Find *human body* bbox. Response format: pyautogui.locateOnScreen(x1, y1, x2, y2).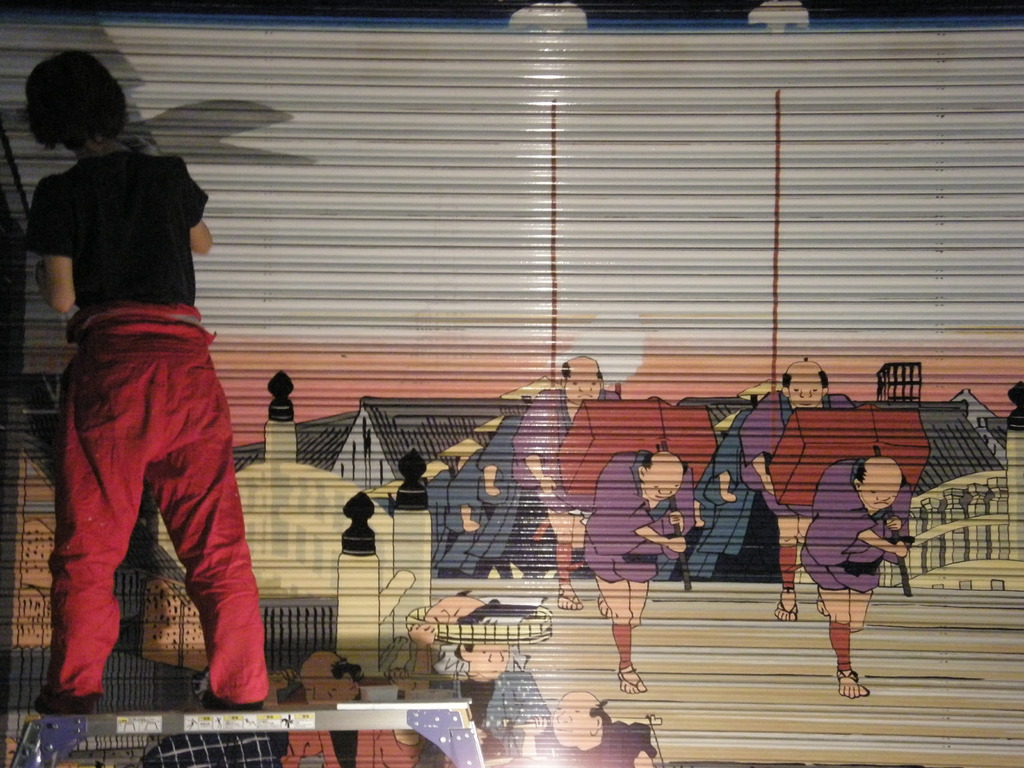
pyautogui.locateOnScreen(415, 630, 543, 767).
